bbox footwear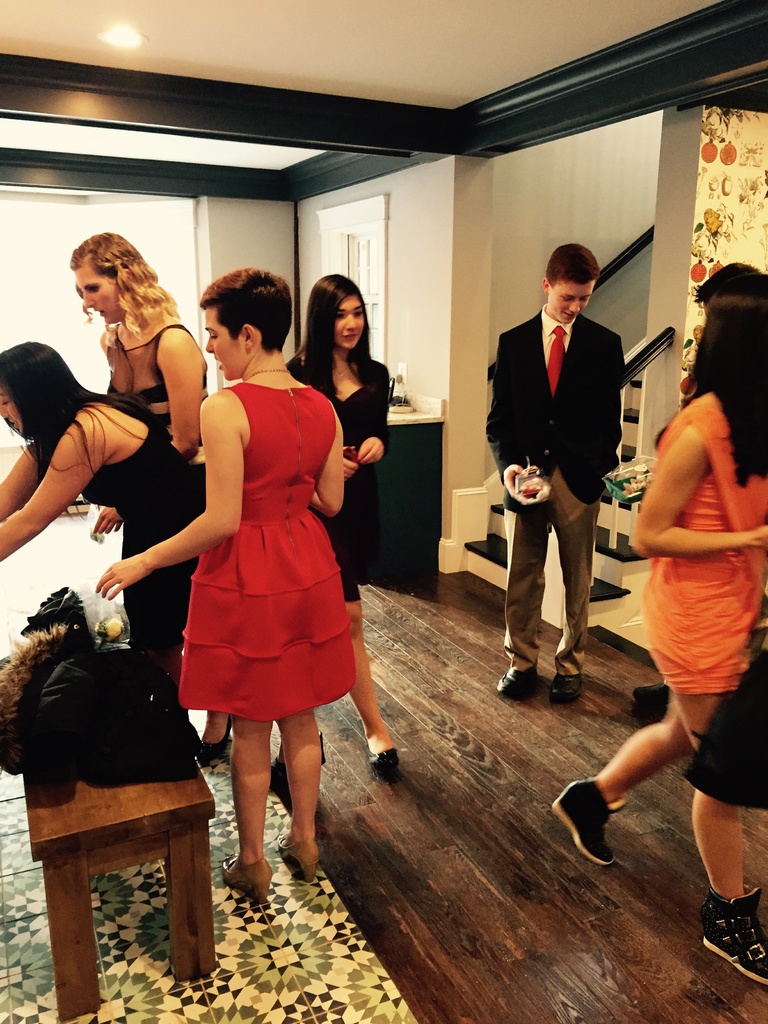
<bbox>704, 884, 767, 984</bbox>
